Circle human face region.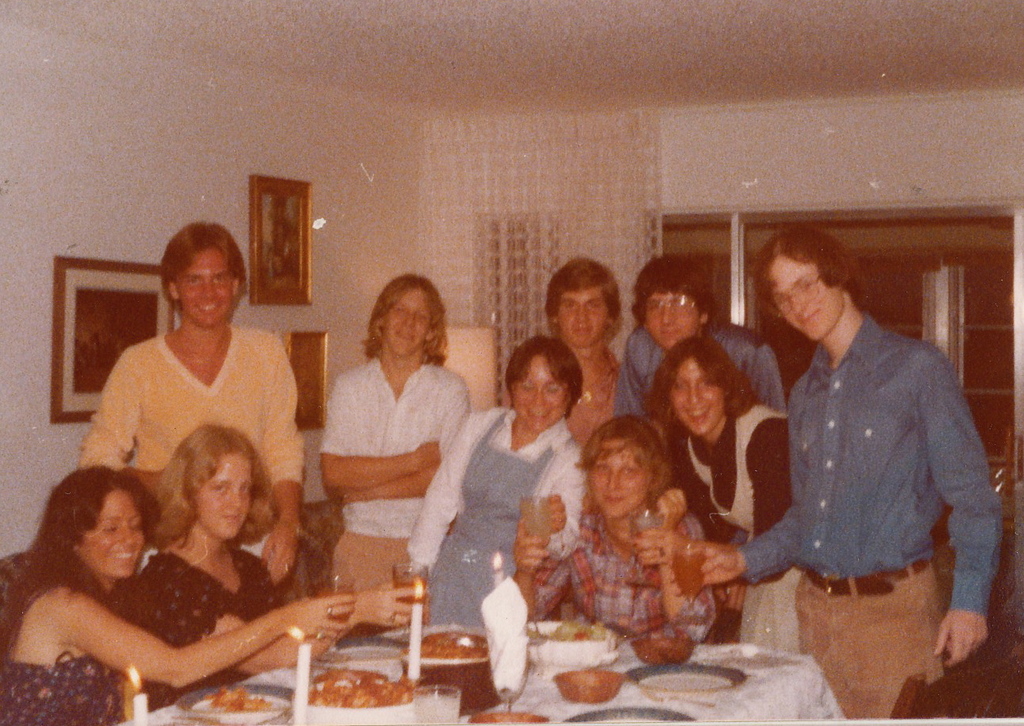
Region: 647 293 699 354.
